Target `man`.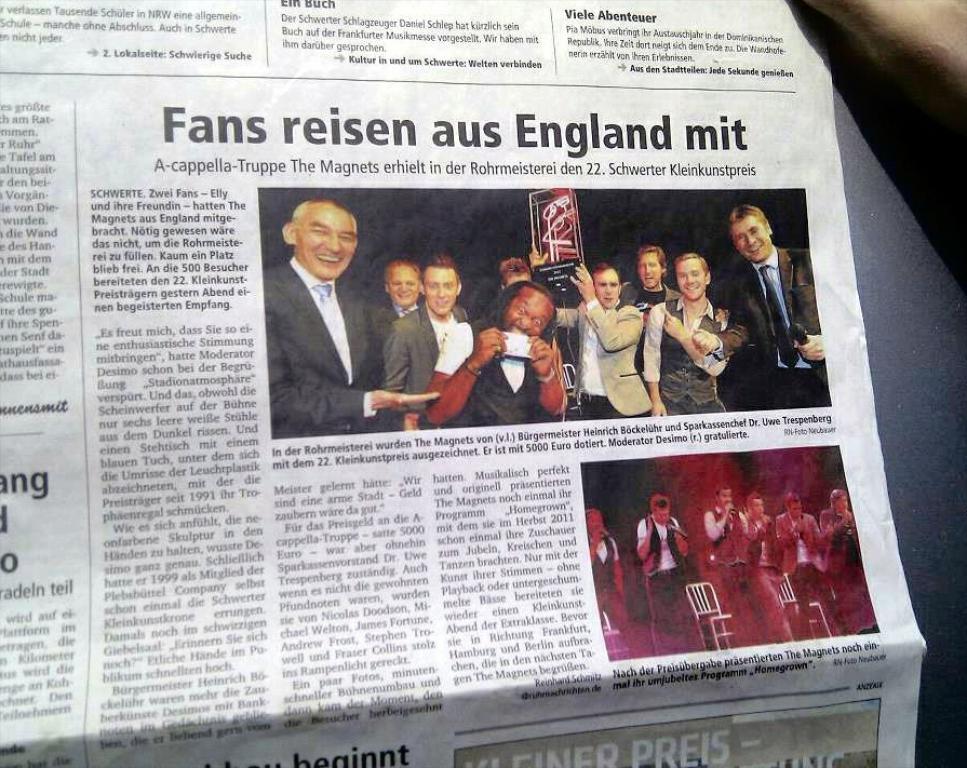
Target region: 425 279 566 421.
